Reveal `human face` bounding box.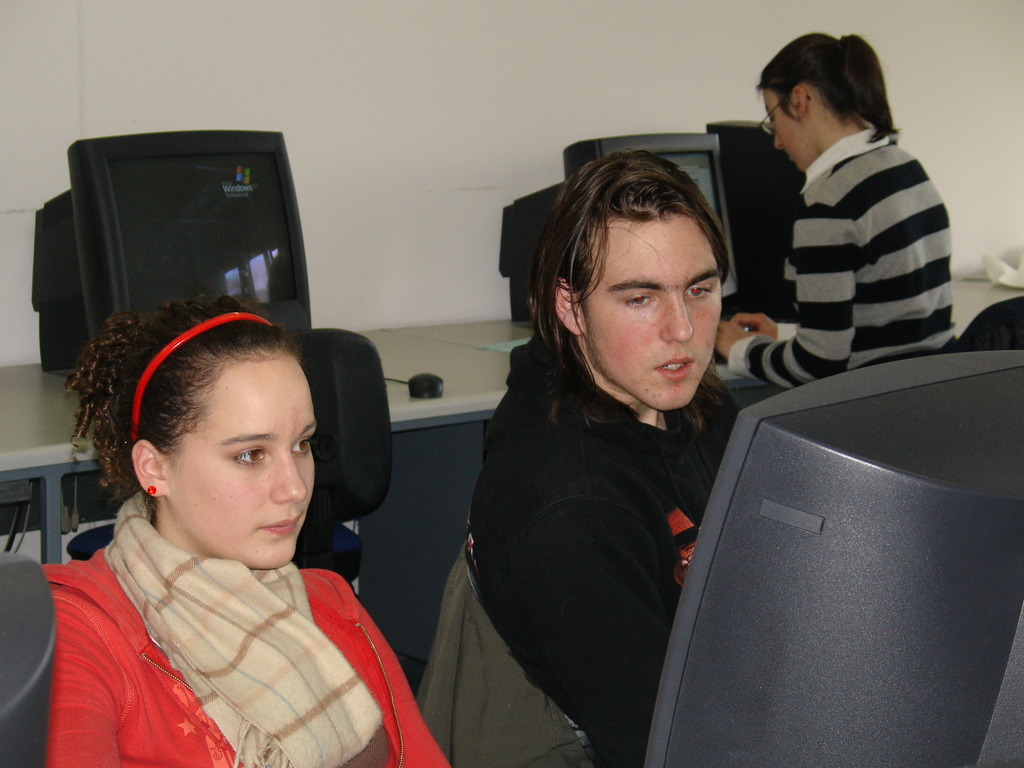
Revealed: Rect(764, 90, 803, 173).
